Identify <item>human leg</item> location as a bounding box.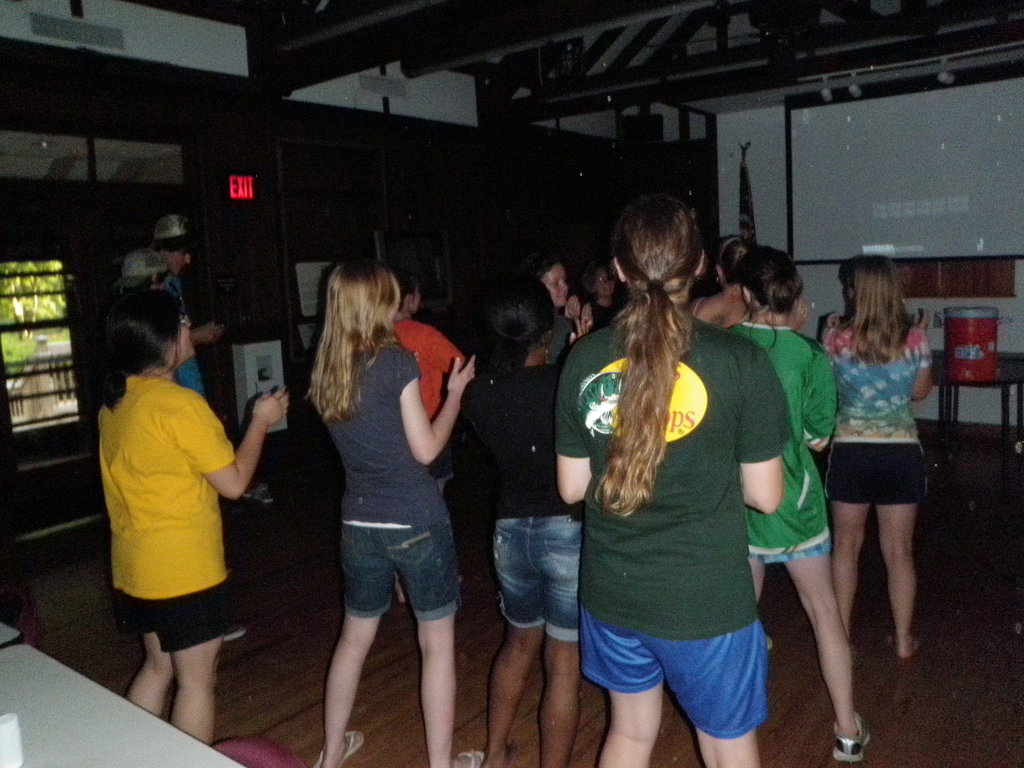
(124, 570, 223, 744).
